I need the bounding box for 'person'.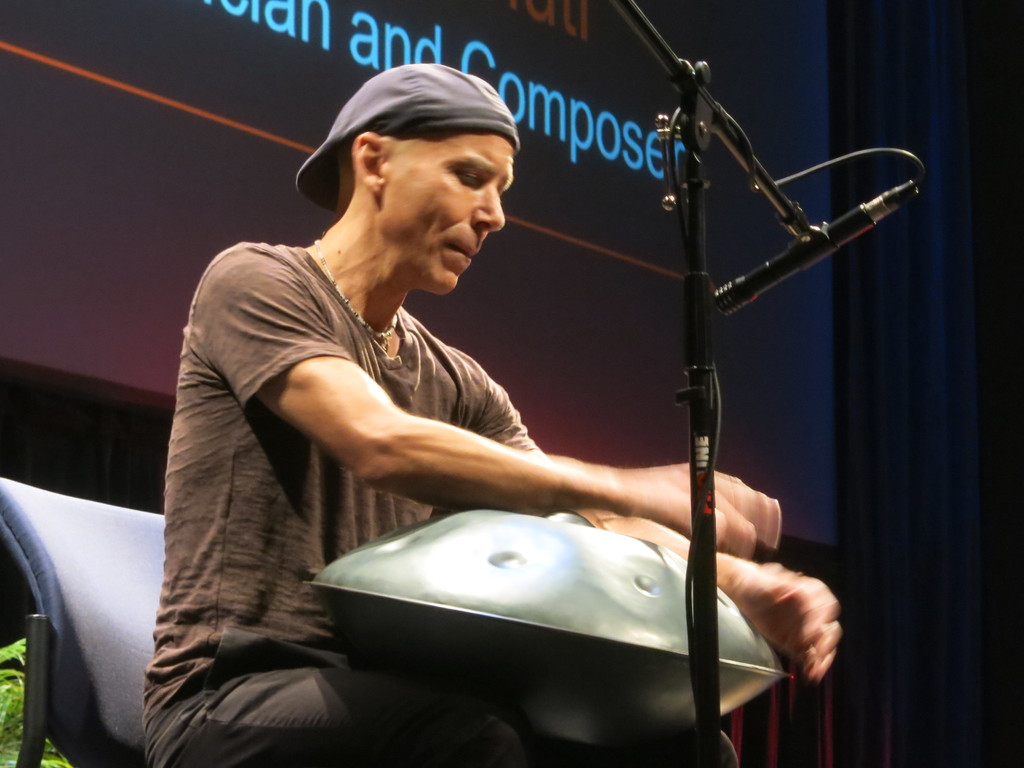
Here it is: [x1=188, y1=75, x2=820, y2=748].
